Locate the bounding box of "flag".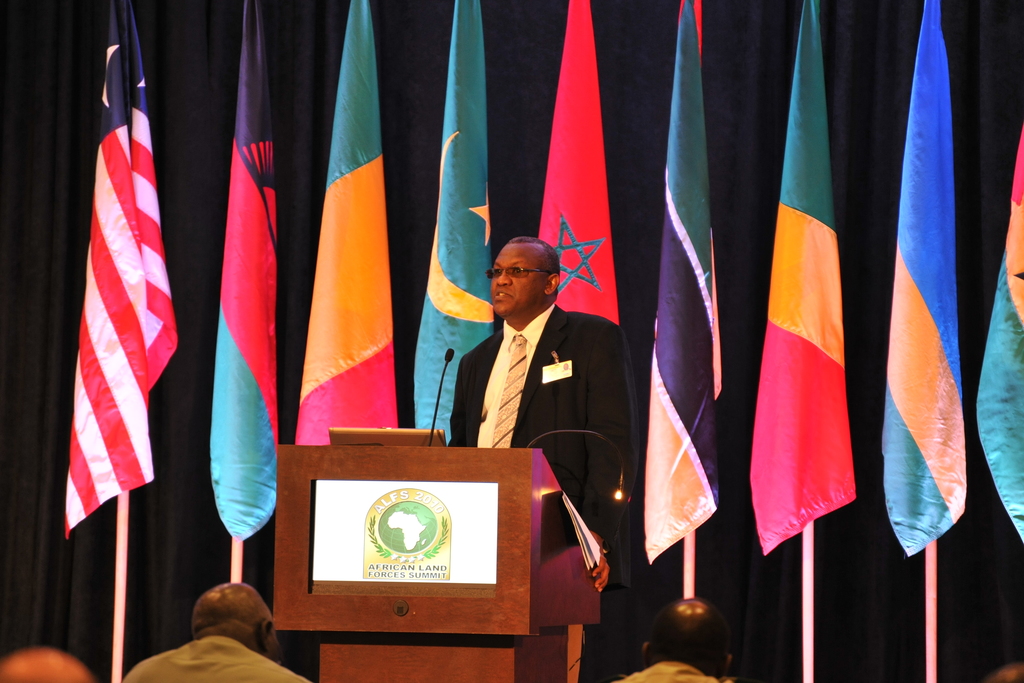
Bounding box: (left=537, top=0, right=622, bottom=323).
